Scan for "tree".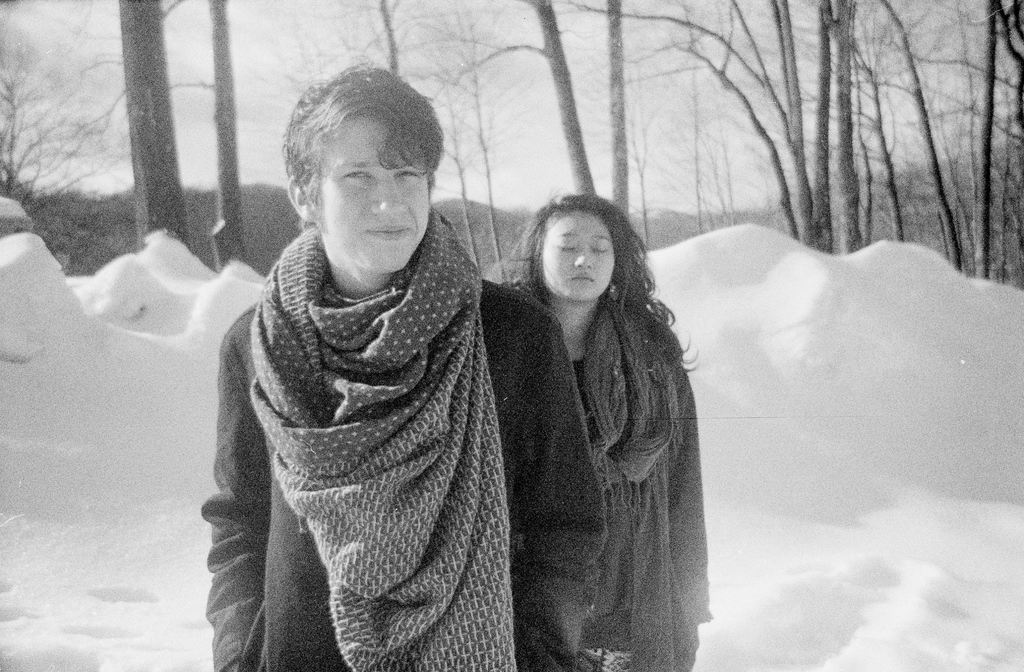
Scan result: [0,0,136,252].
